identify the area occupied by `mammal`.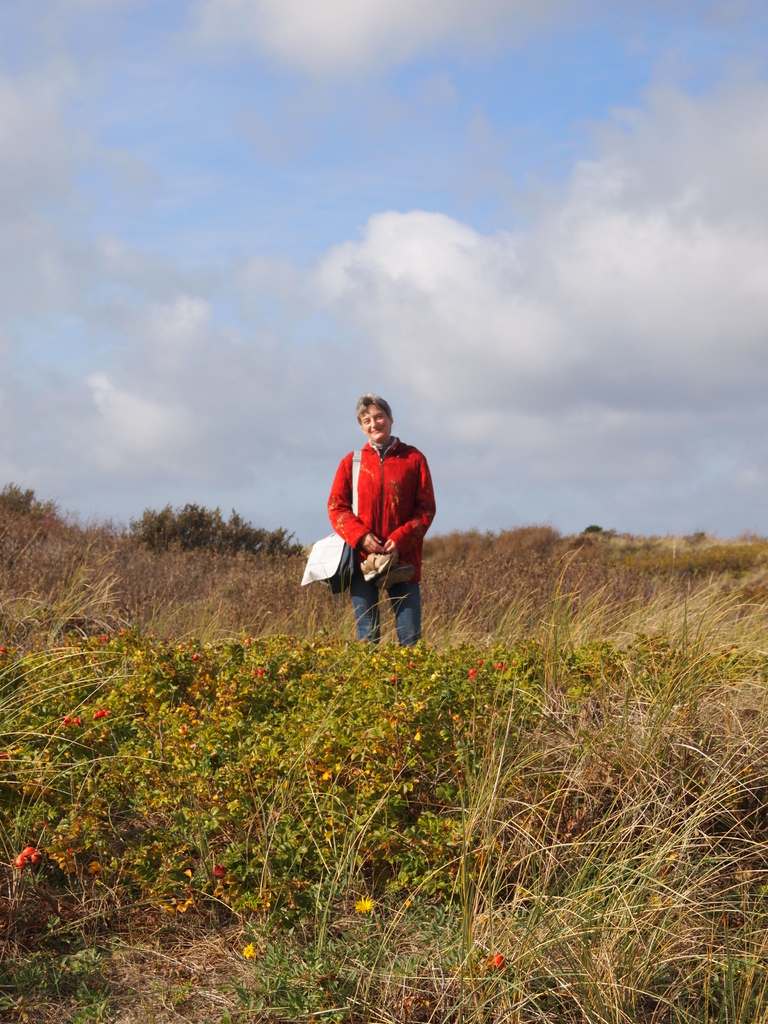
Area: (324, 420, 433, 659).
